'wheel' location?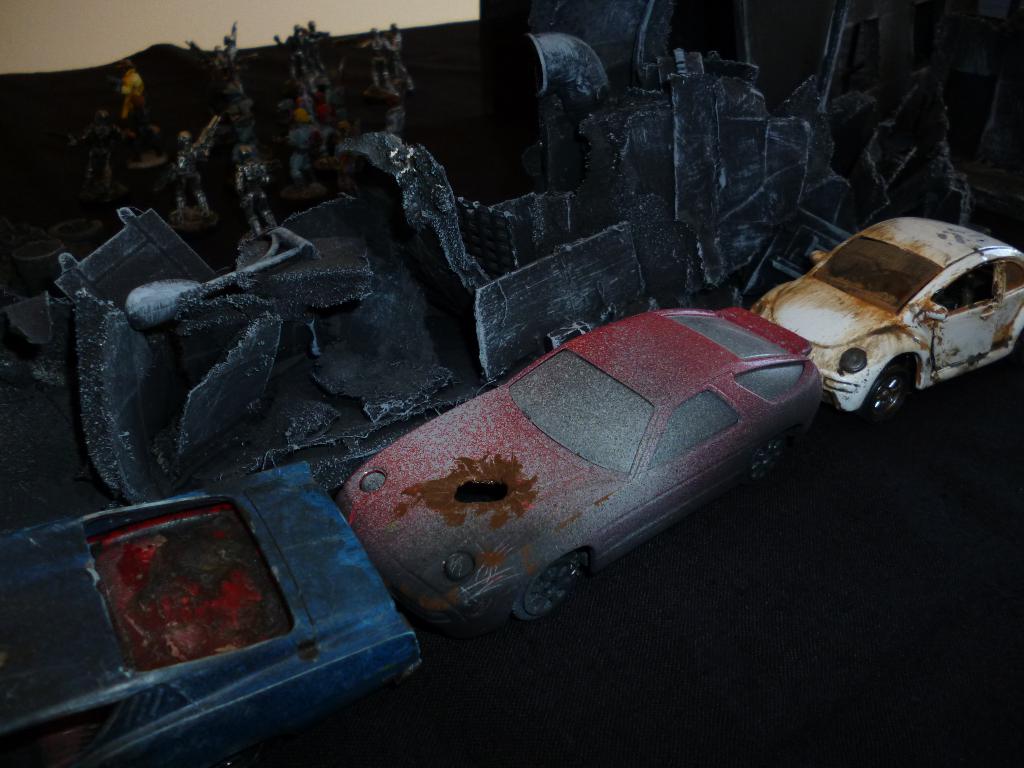
region(486, 558, 598, 631)
